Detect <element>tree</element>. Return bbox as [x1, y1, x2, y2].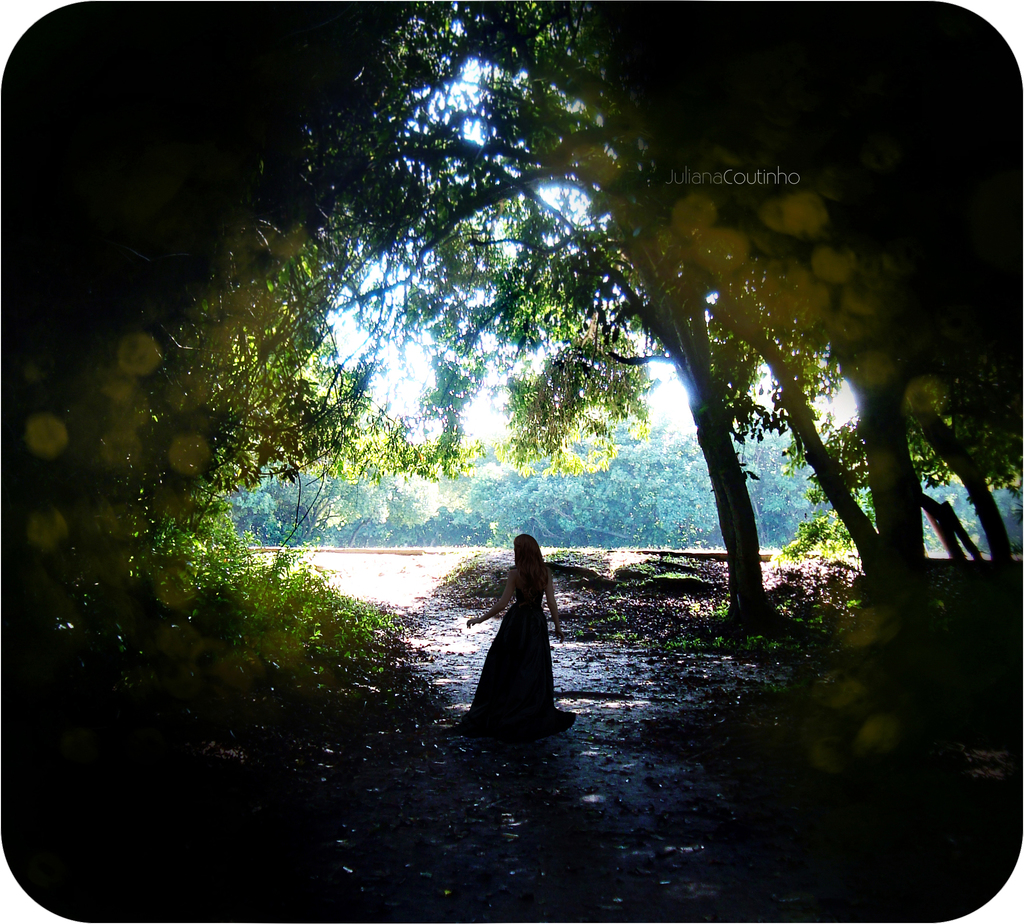
[406, 0, 1023, 635].
